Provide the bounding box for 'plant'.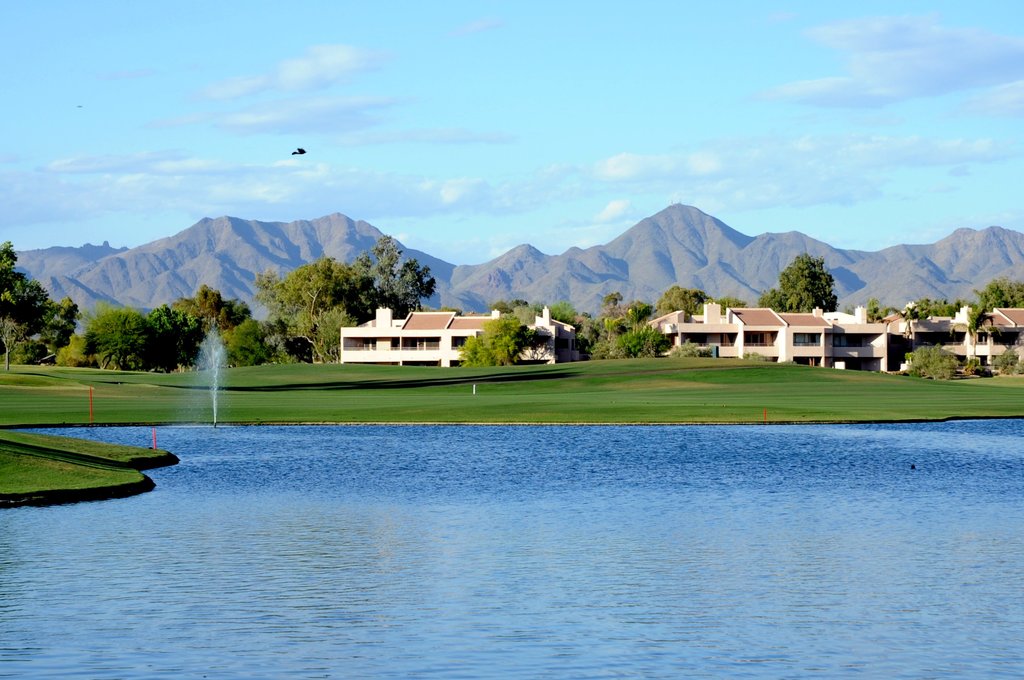
rect(1, 429, 179, 500).
